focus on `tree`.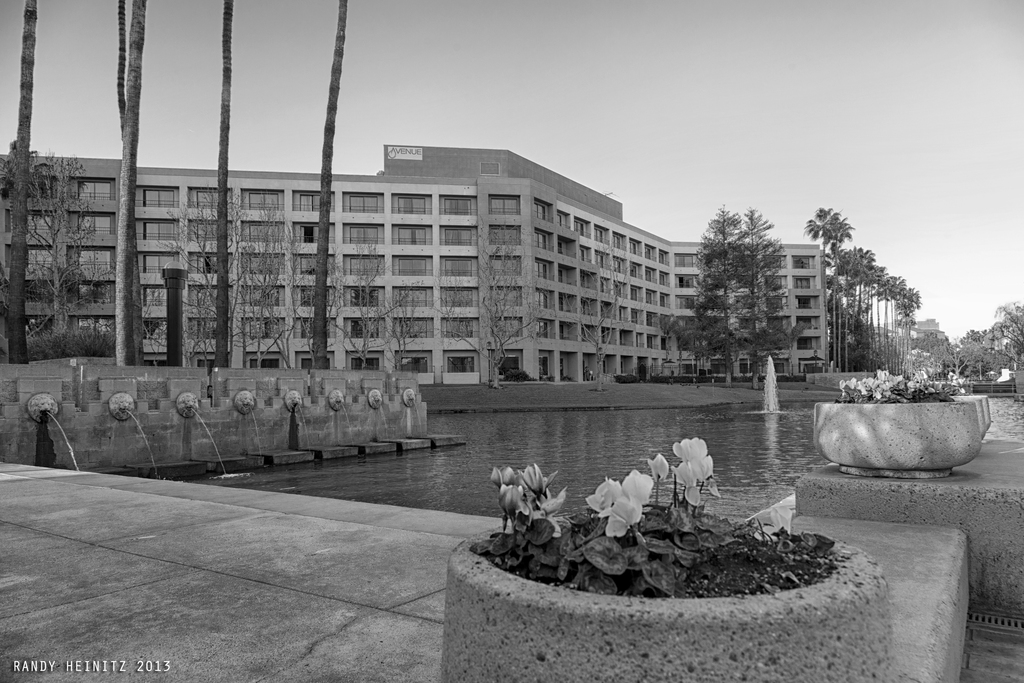
Focused at <box>803,206,845,372</box>.
